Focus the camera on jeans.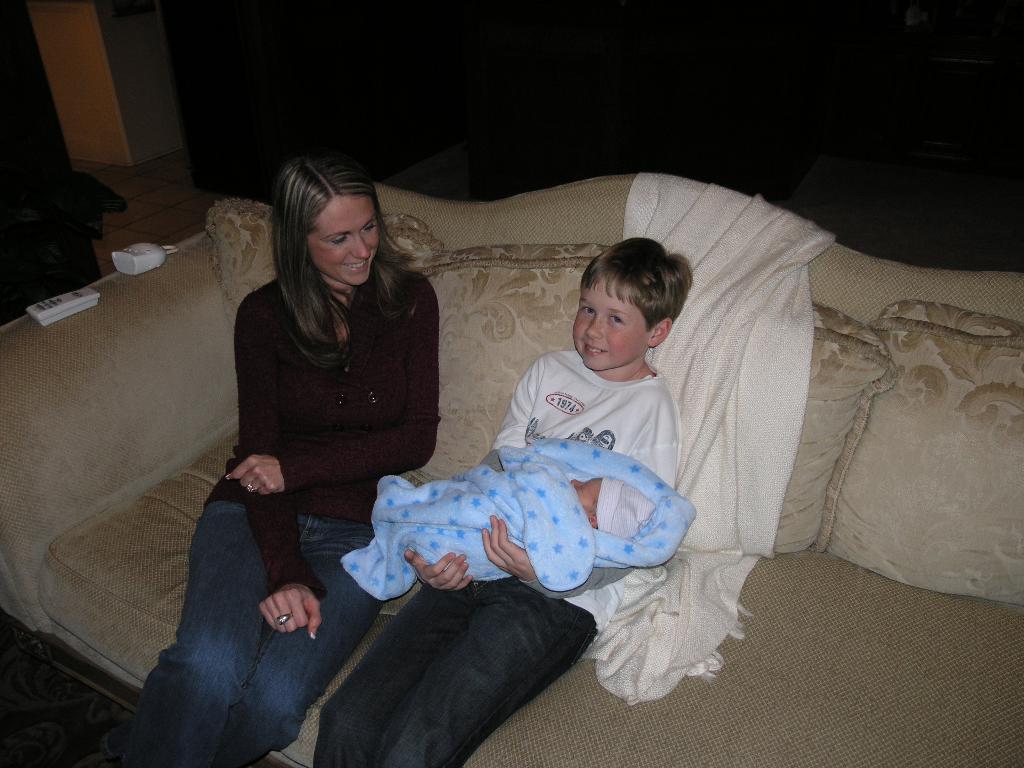
Focus region: Rect(318, 580, 600, 767).
